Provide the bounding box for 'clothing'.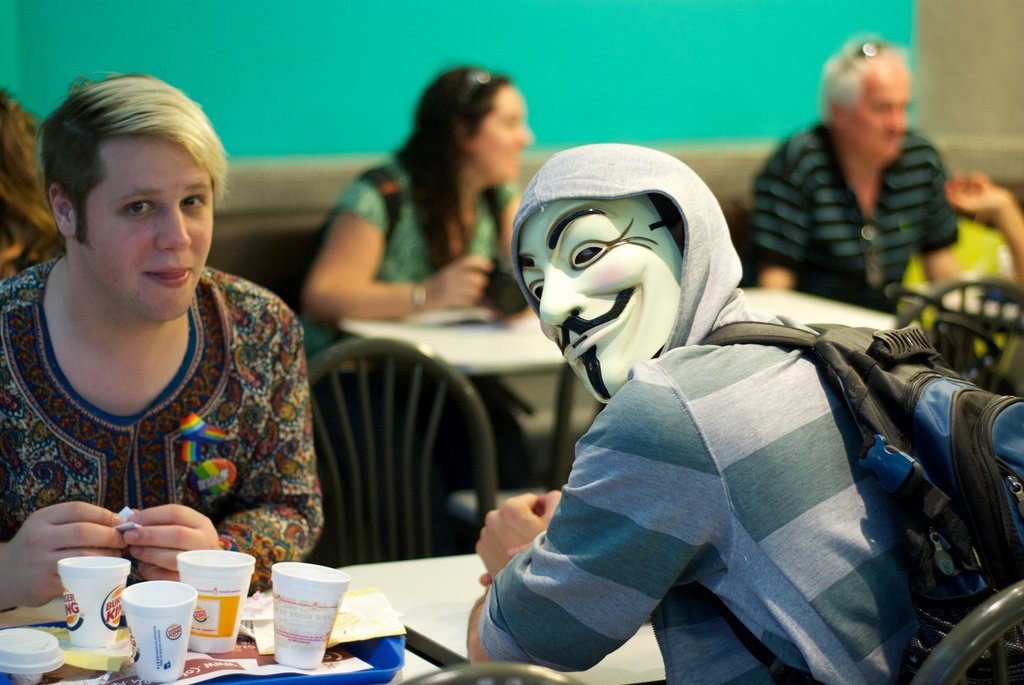
744,113,963,322.
